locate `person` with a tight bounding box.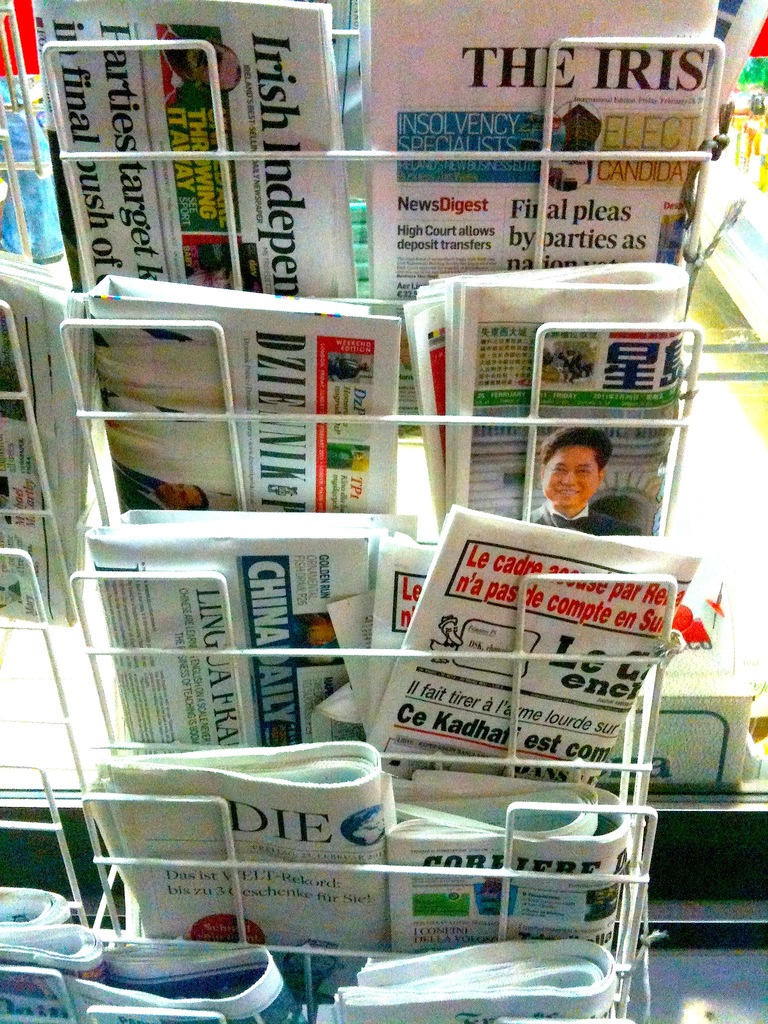
(285,613,344,664).
